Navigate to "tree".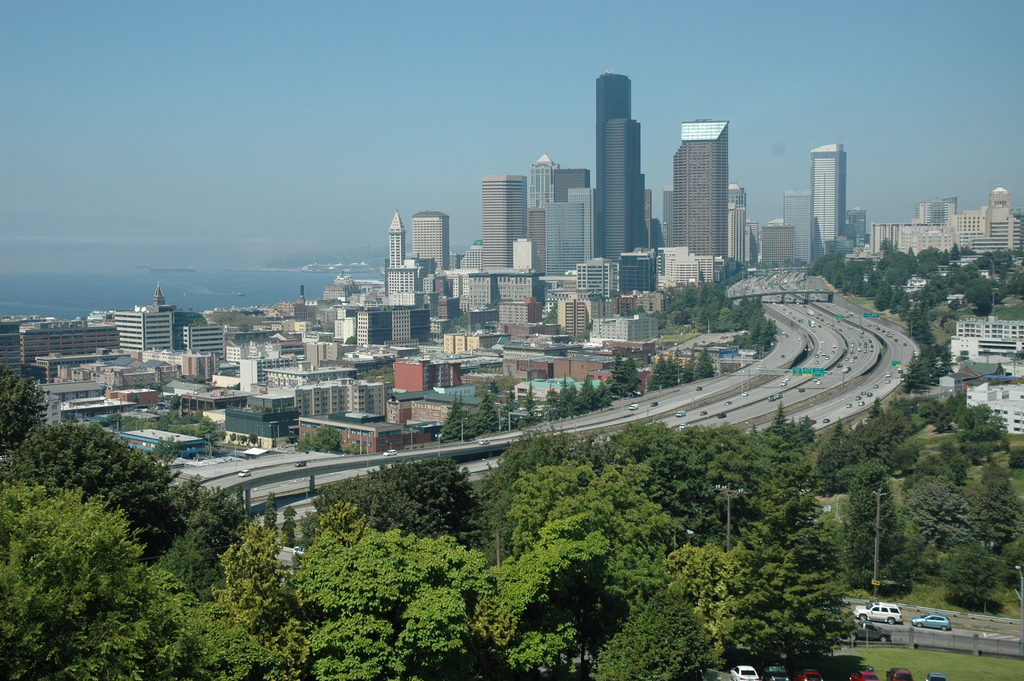
Navigation target: rect(458, 389, 488, 439).
